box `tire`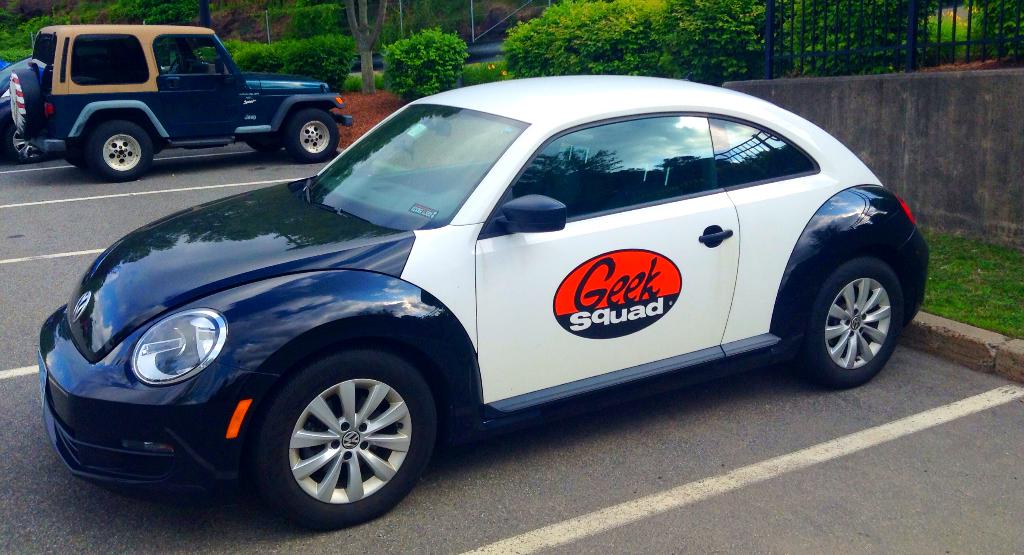
797,256,902,386
